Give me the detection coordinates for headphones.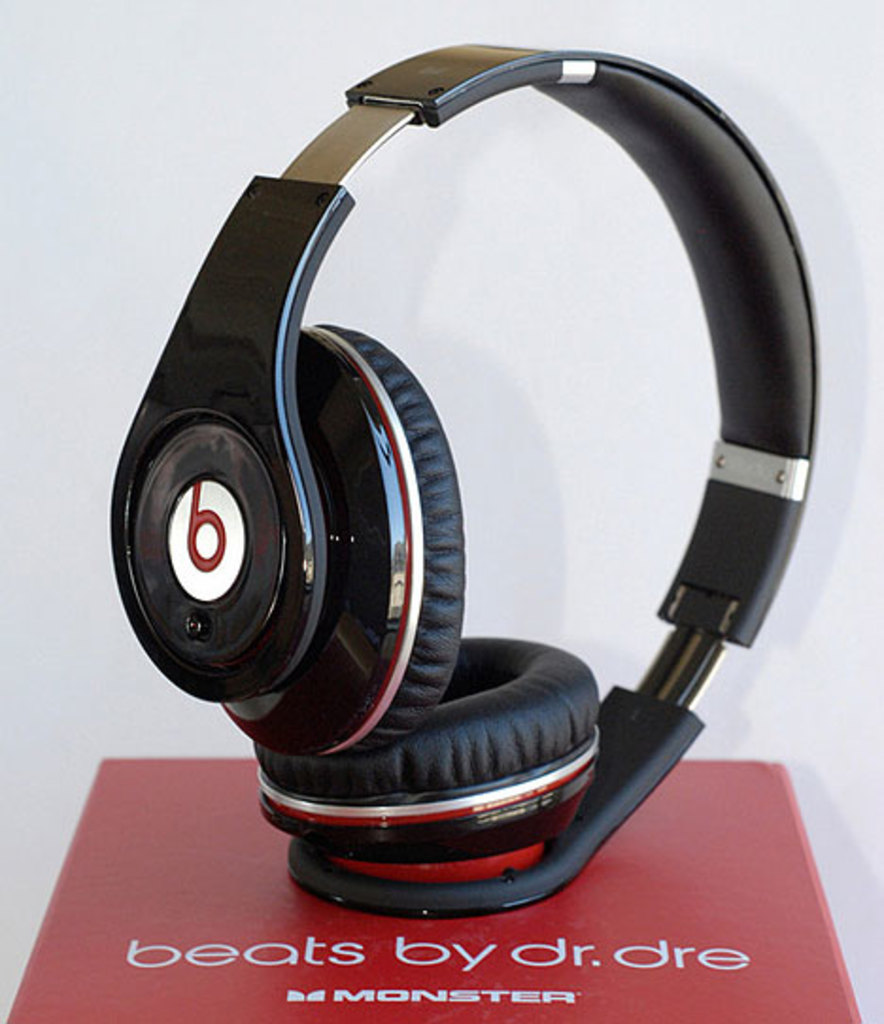
box=[104, 34, 807, 918].
